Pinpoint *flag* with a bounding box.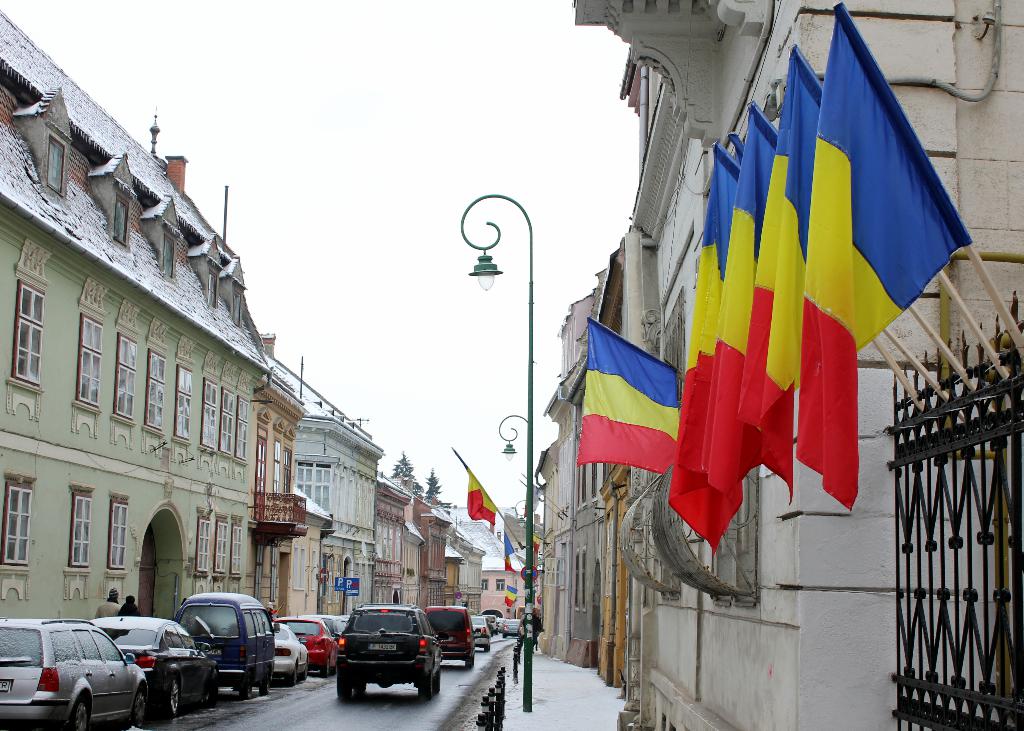
566, 317, 688, 468.
